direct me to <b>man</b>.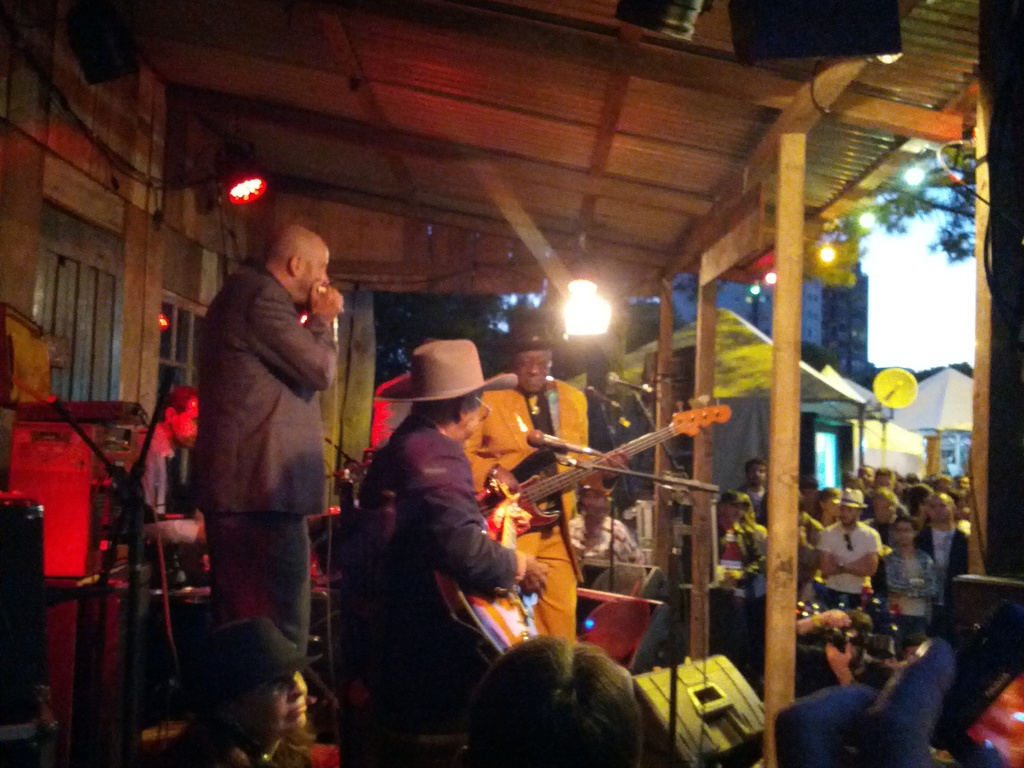
Direction: {"left": 738, "top": 457, "right": 769, "bottom": 509}.
